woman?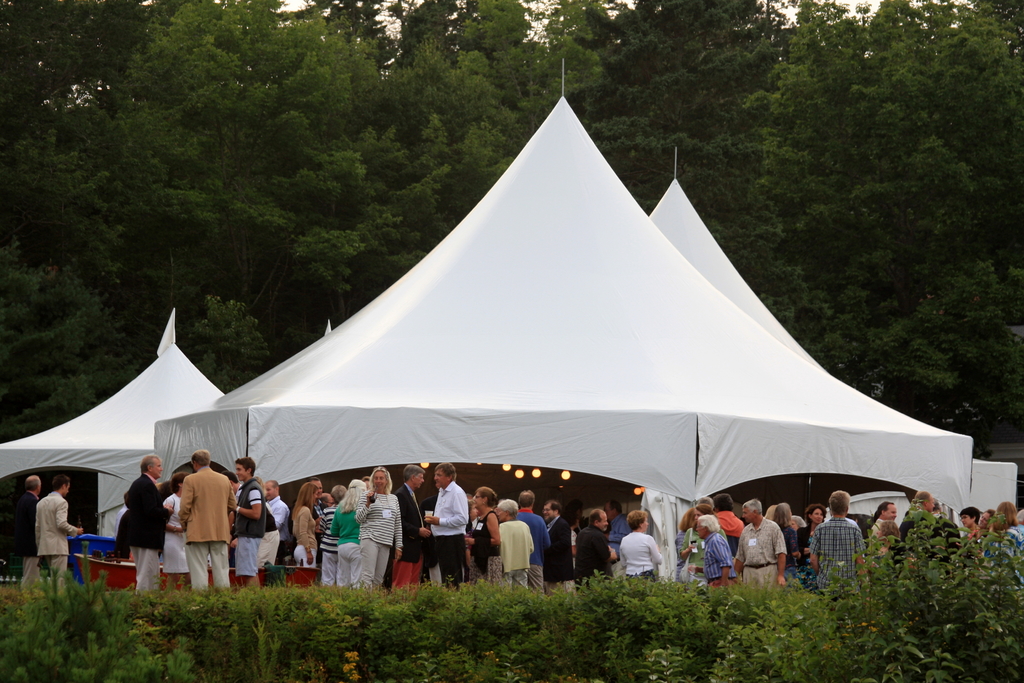
region(766, 504, 801, 582)
